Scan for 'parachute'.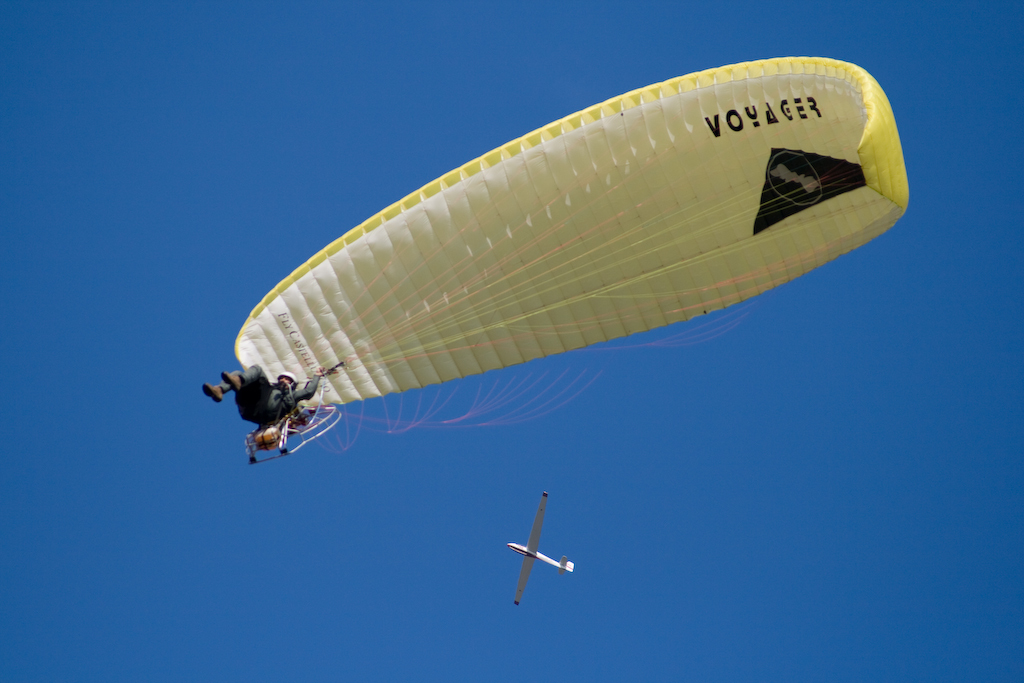
Scan result: 236 57 903 448.
